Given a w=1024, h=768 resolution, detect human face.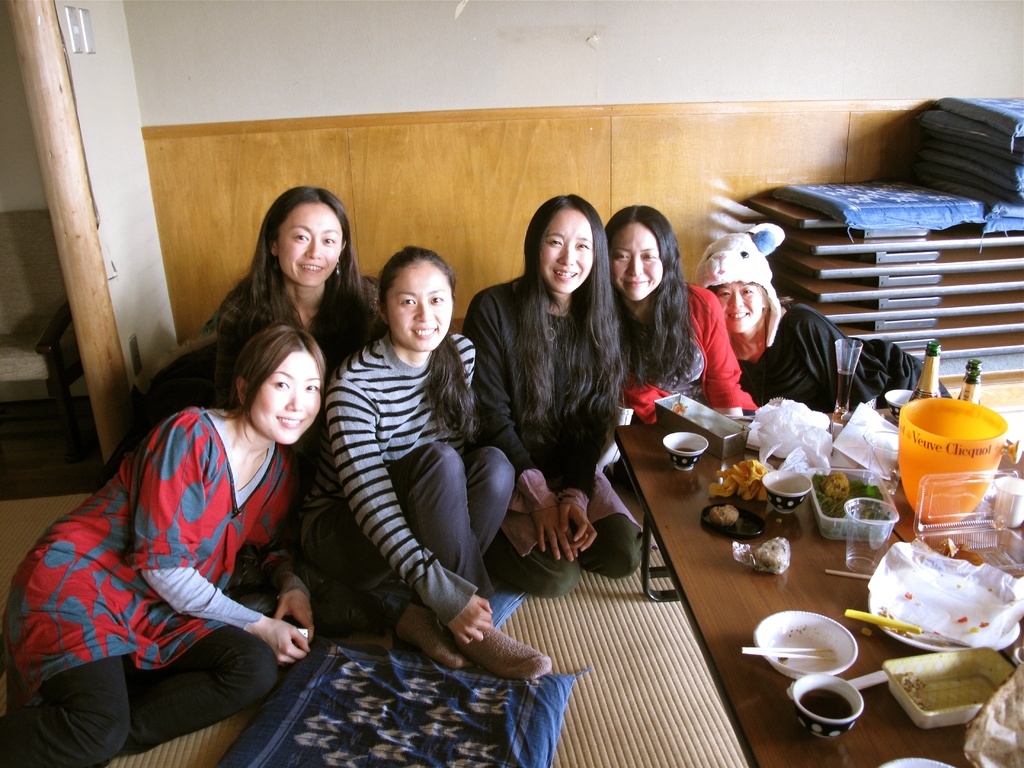
[610, 219, 669, 308].
